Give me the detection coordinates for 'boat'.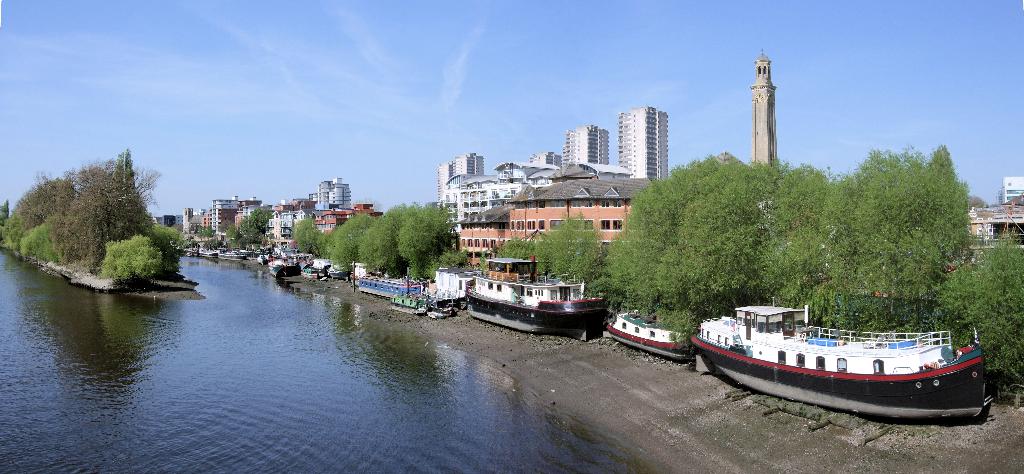
{"left": 461, "top": 257, "right": 611, "bottom": 343}.
